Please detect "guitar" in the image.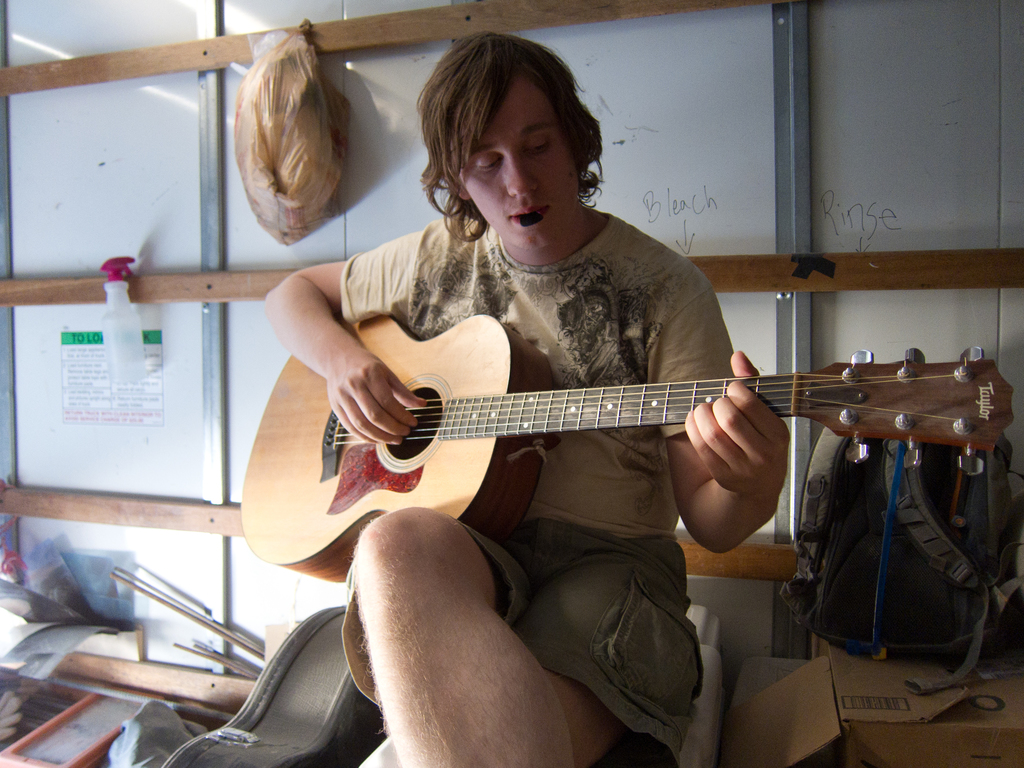
209, 276, 980, 554.
